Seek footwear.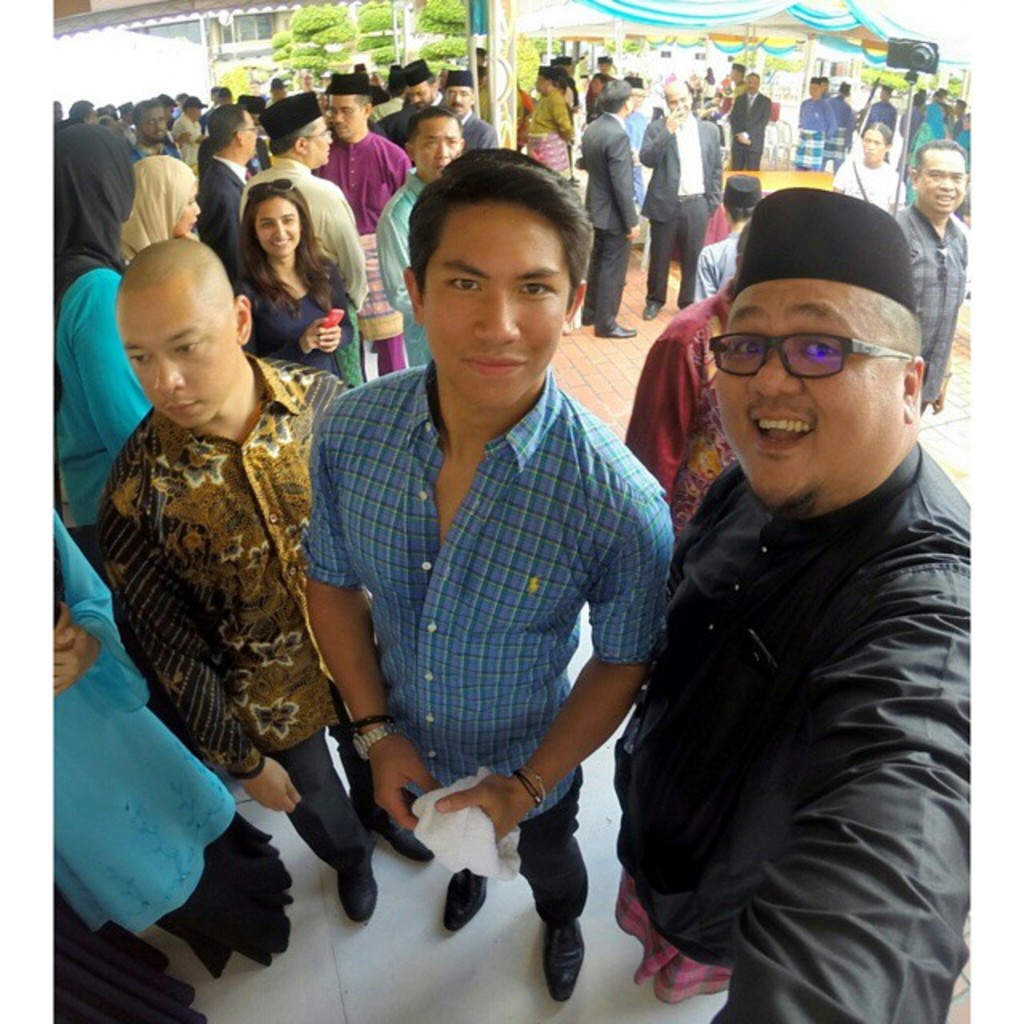
region(354, 800, 442, 866).
